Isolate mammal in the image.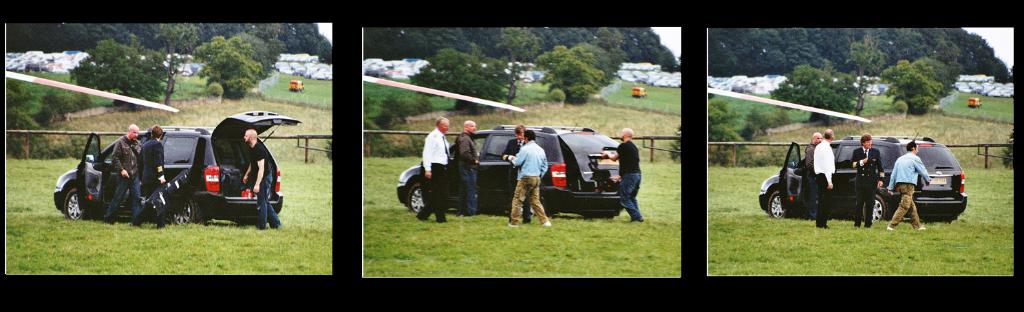
Isolated region: {"left": 505, "top": 122, "right": 530, "bottom": 226}.
